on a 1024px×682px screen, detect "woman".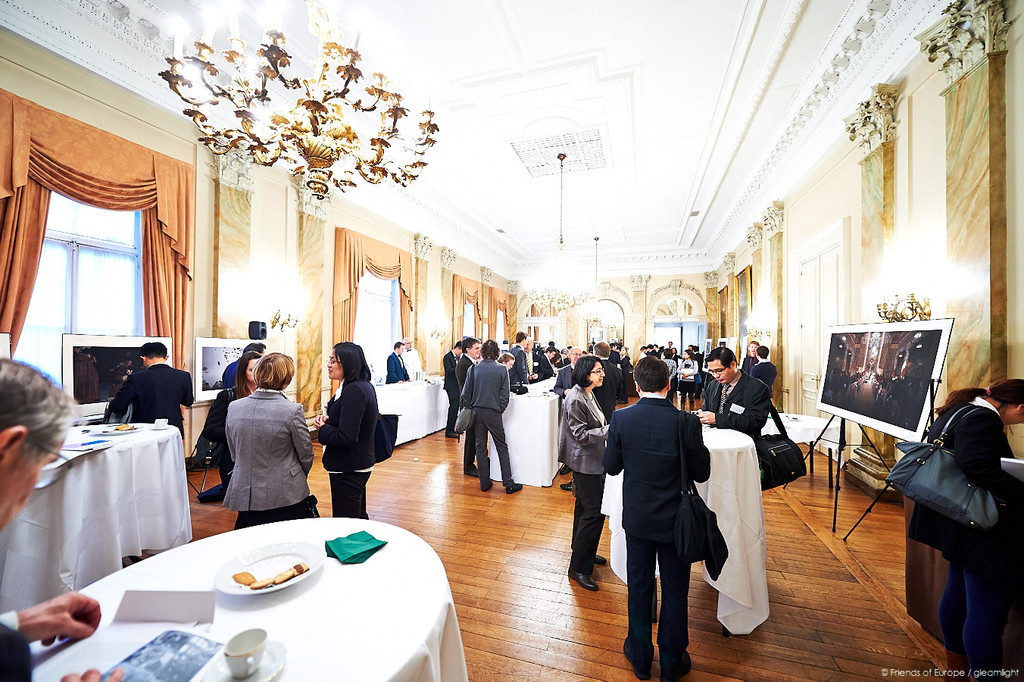
(556,351,620,597).
